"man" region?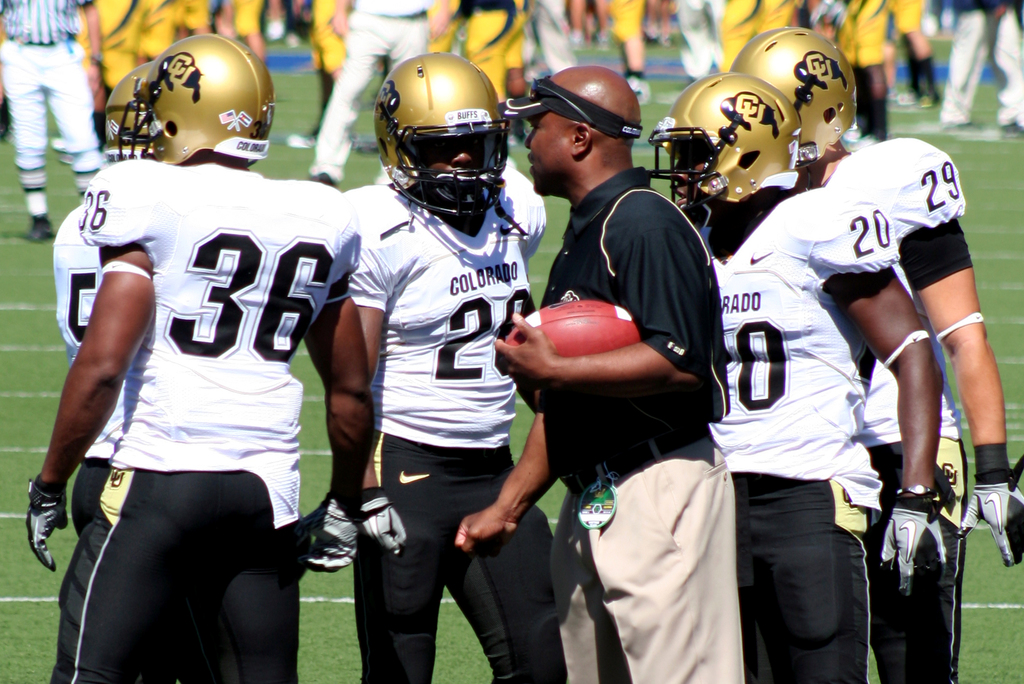
80 0 141 135
